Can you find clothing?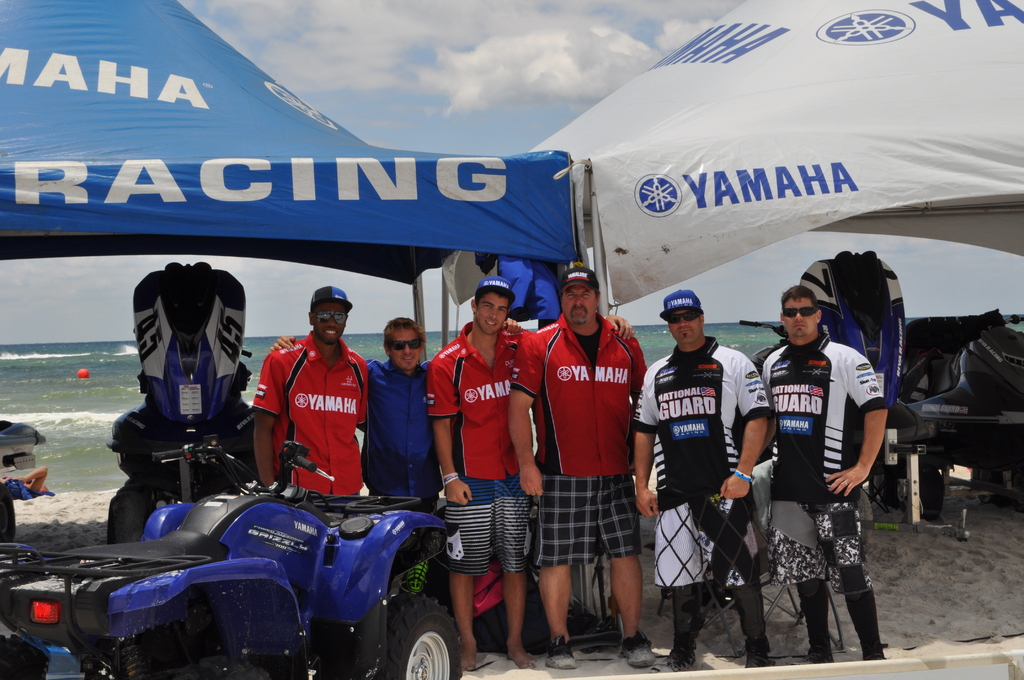
Yes, bounding box: bbox=[759, 332, 886, 592].
